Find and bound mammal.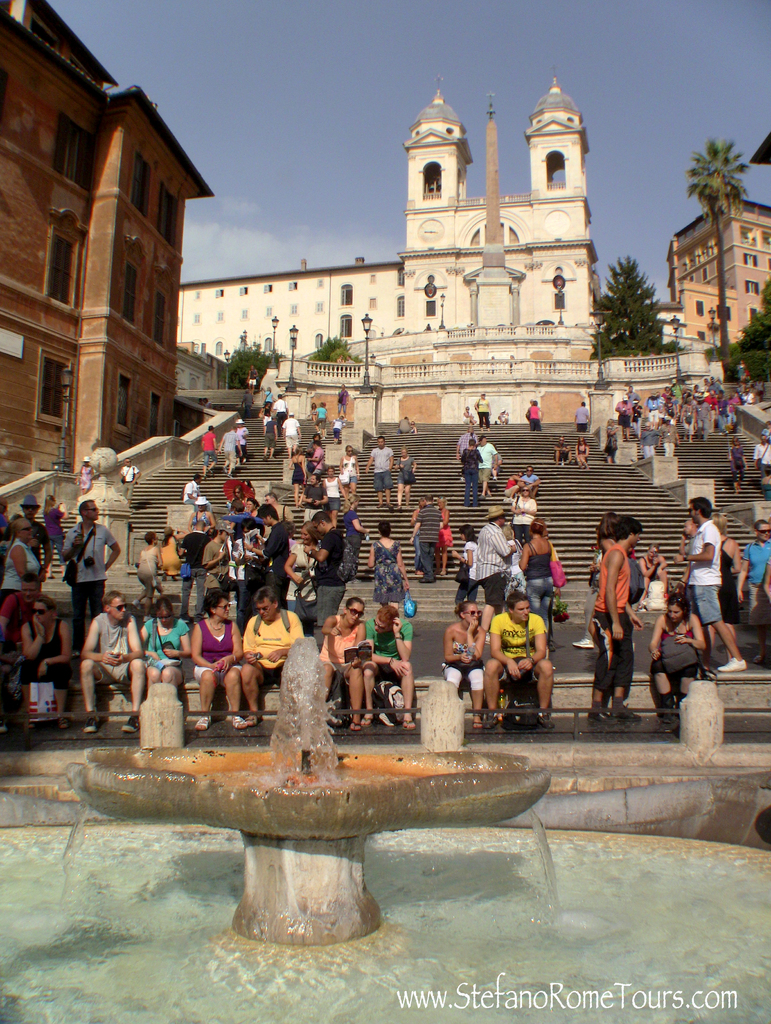
Bound: [717,384,727,428].
